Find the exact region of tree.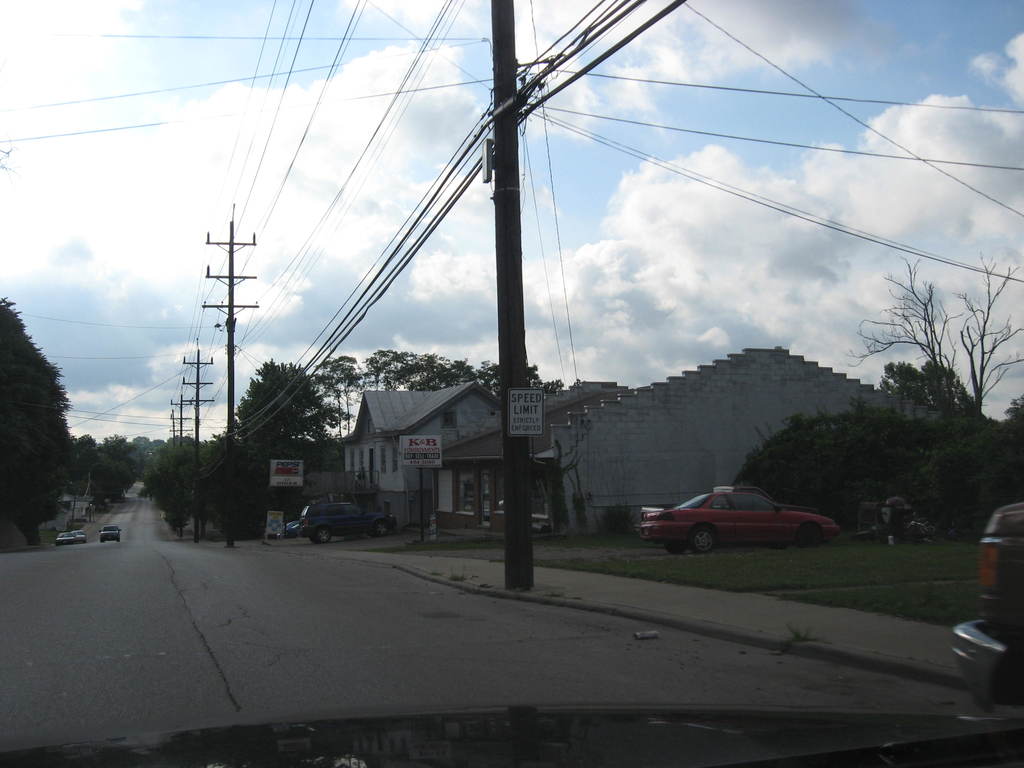
Exact region: (left=365, top=348, right=488, bottom=396).
